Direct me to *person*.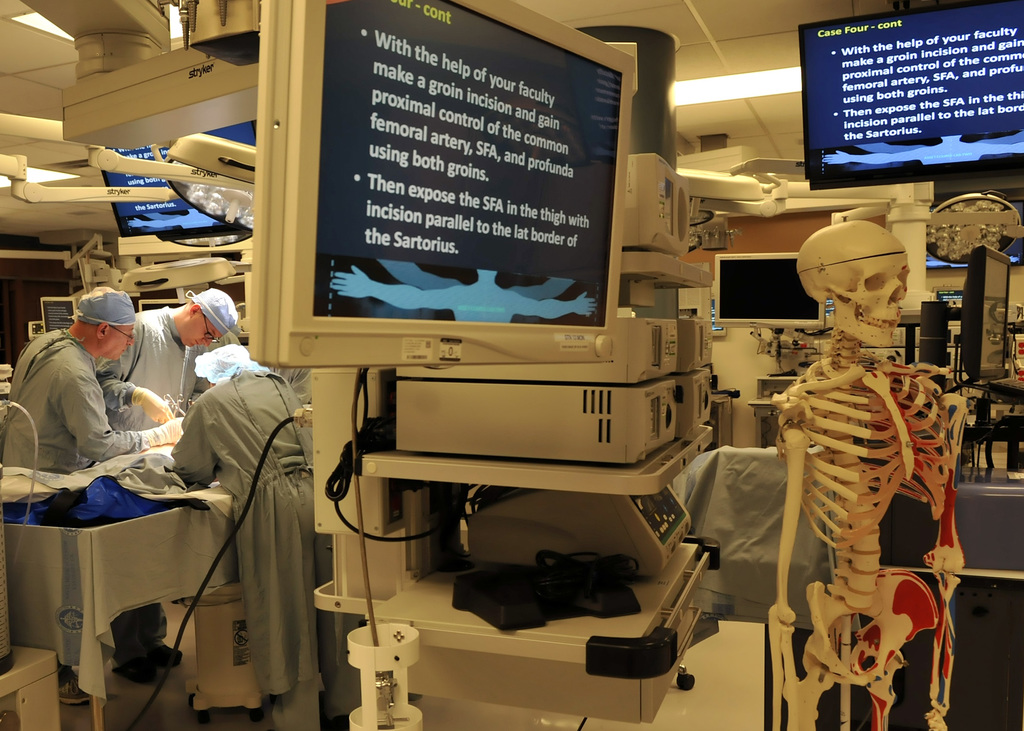
Direction: [x1=820, y1=127, x2=1023, y2=166].
